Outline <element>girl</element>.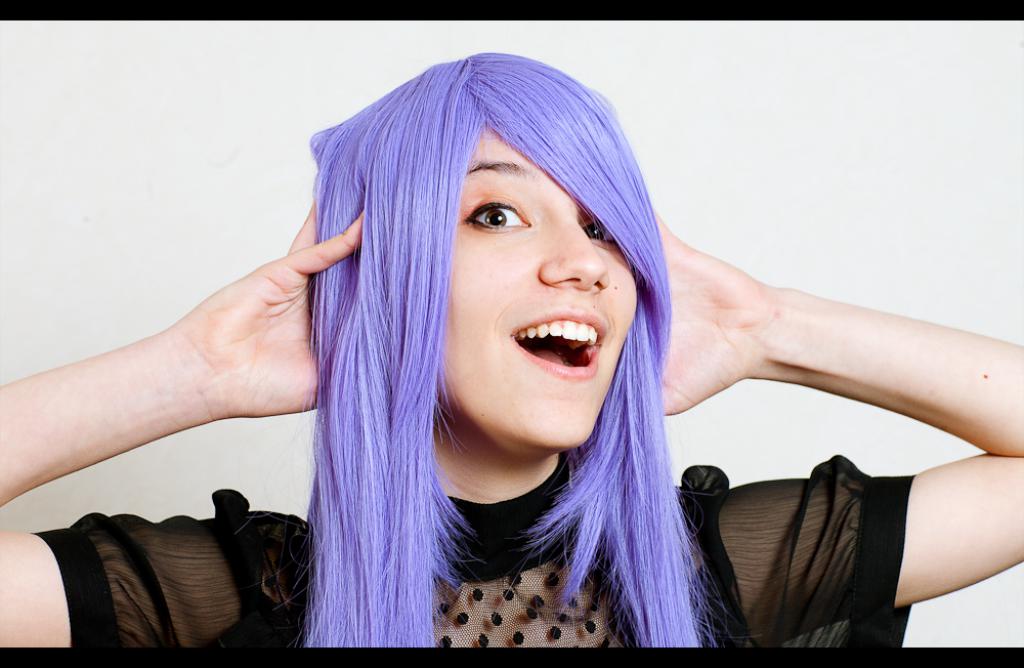
Outline: x1=0, y1=51, x2=1023, y2=644.
